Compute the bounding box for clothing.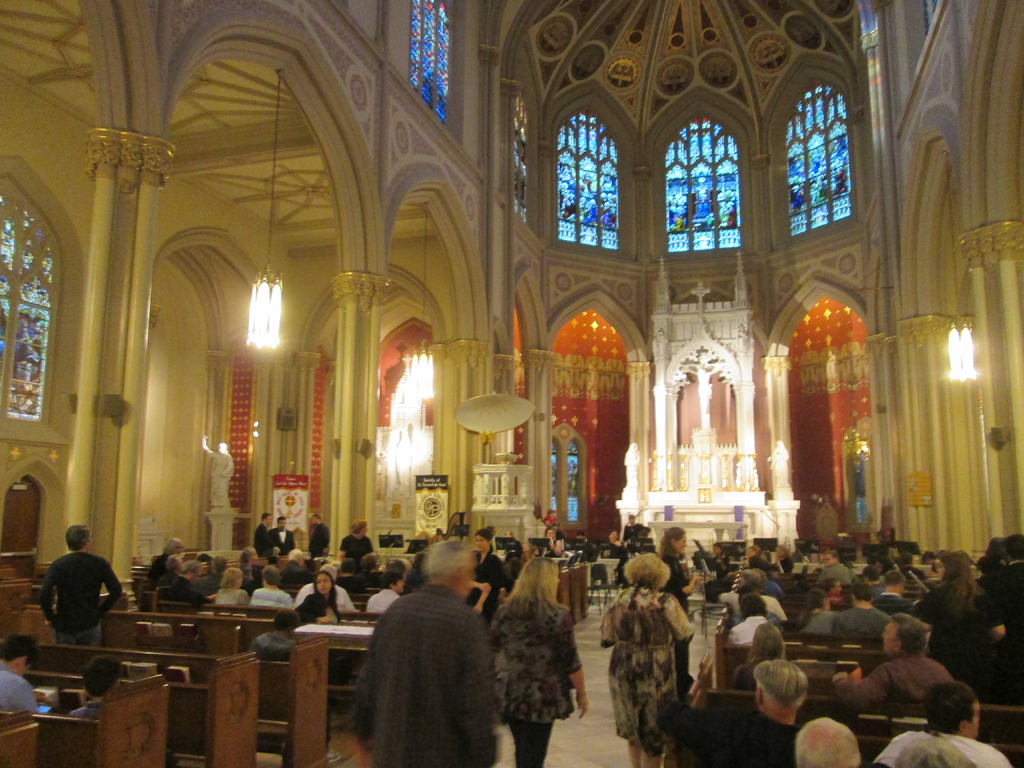
Rect(920, 584, 982, 632).
